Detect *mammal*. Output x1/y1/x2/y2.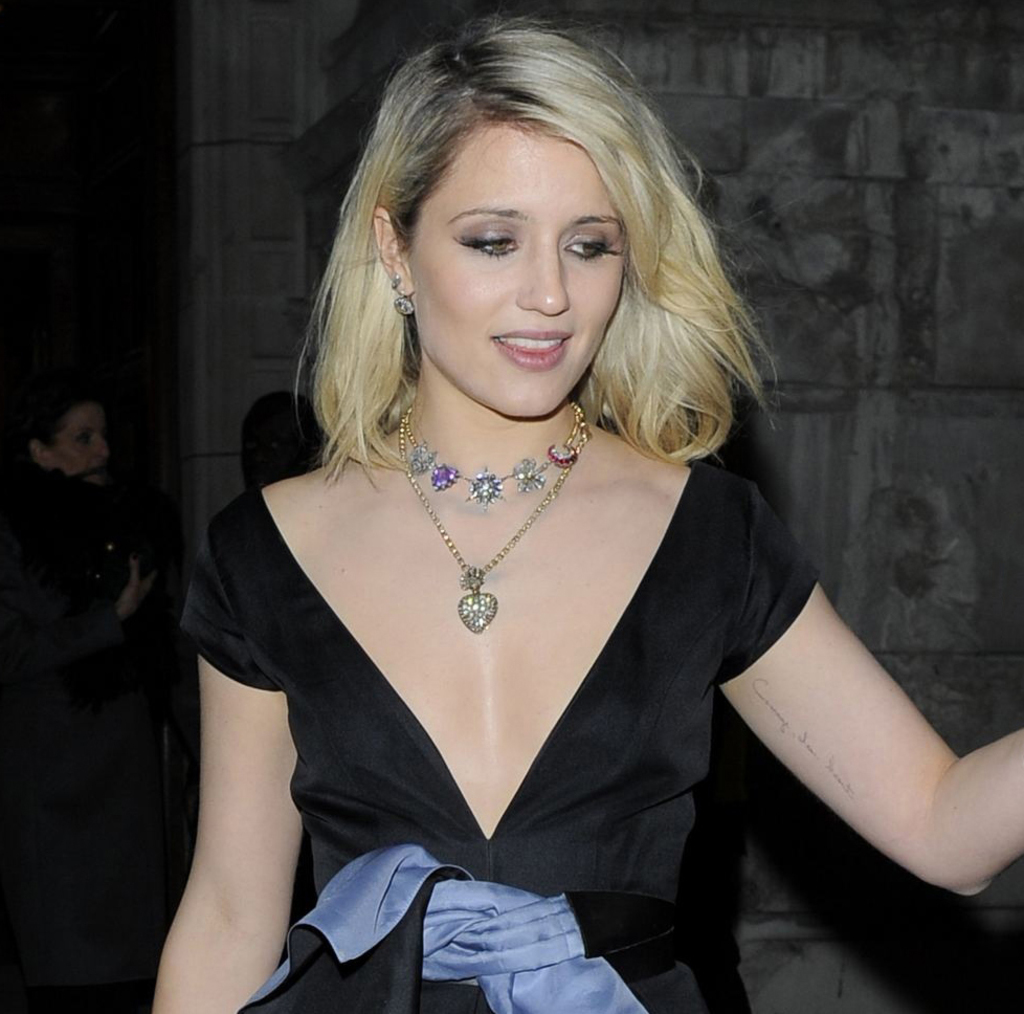
142/17/1022/1011.
